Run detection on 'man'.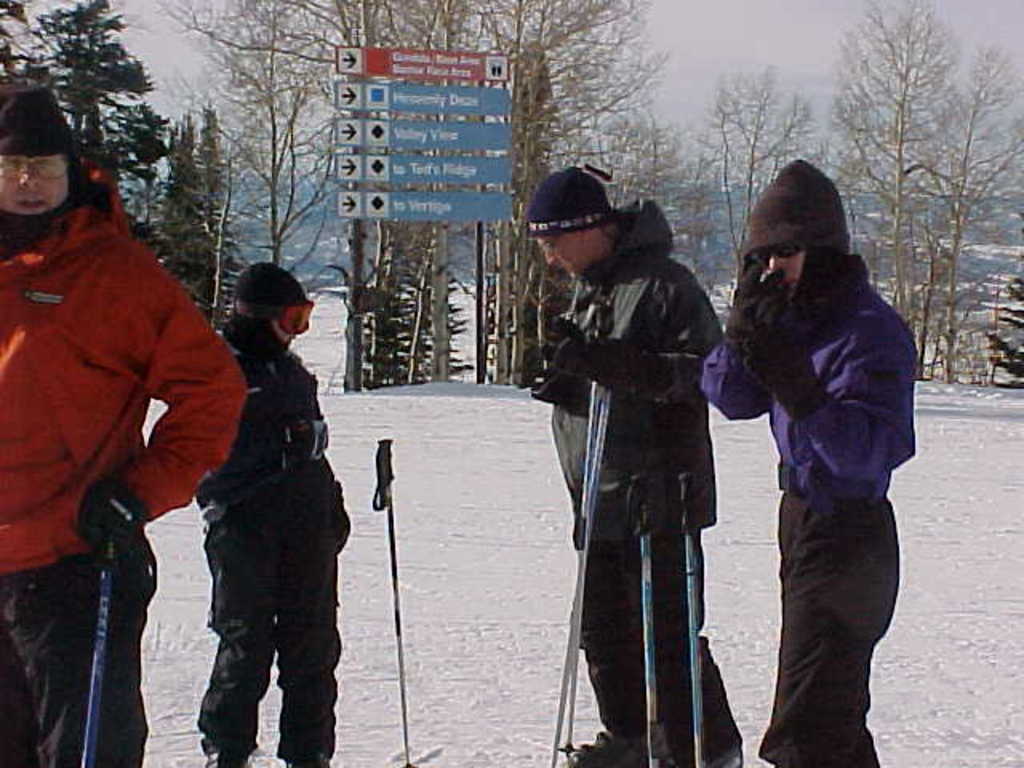
Result: [left=11, top=56, right=253, bottom=723].
